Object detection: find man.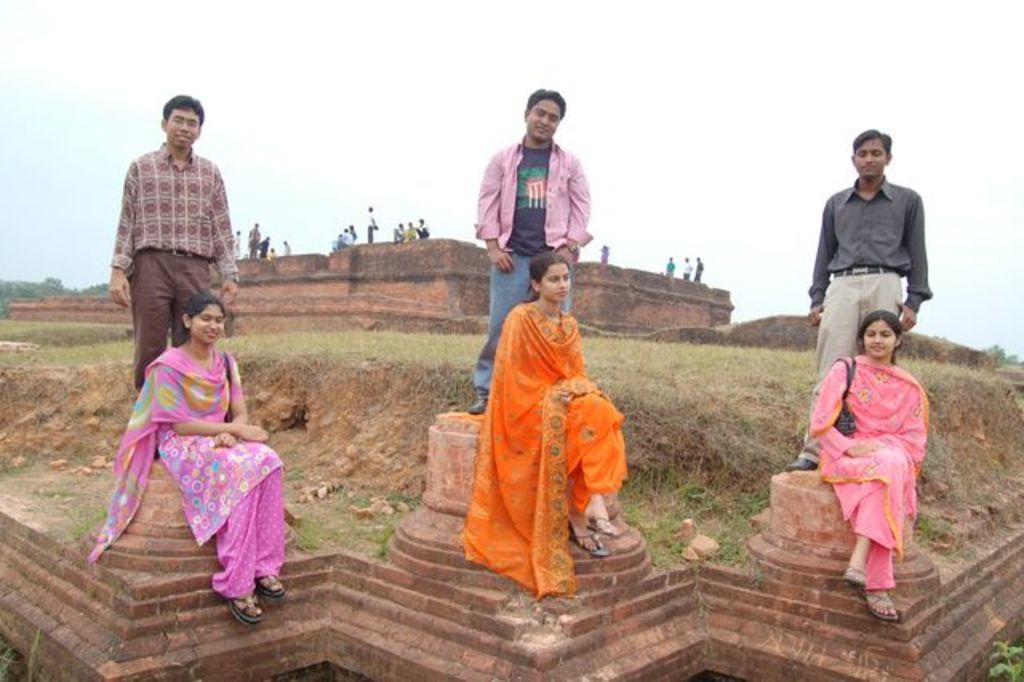
Rect(467, 86, 590, 411).
